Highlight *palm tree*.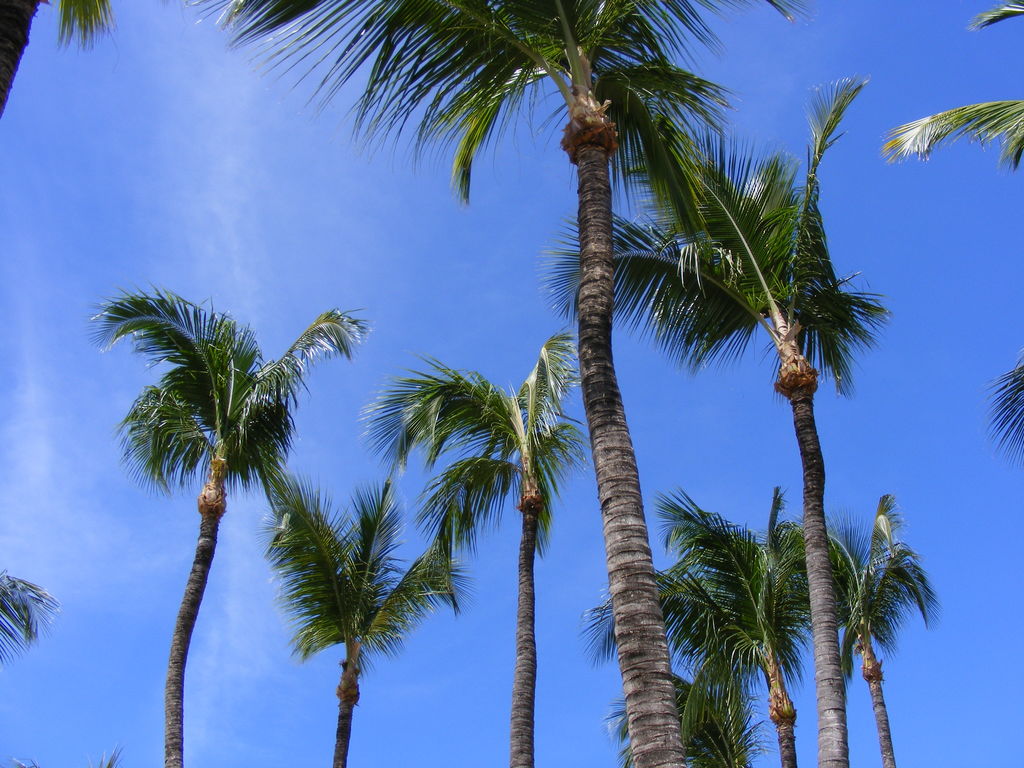
Highlighted region: bbox(289, 483, 452, 756).
